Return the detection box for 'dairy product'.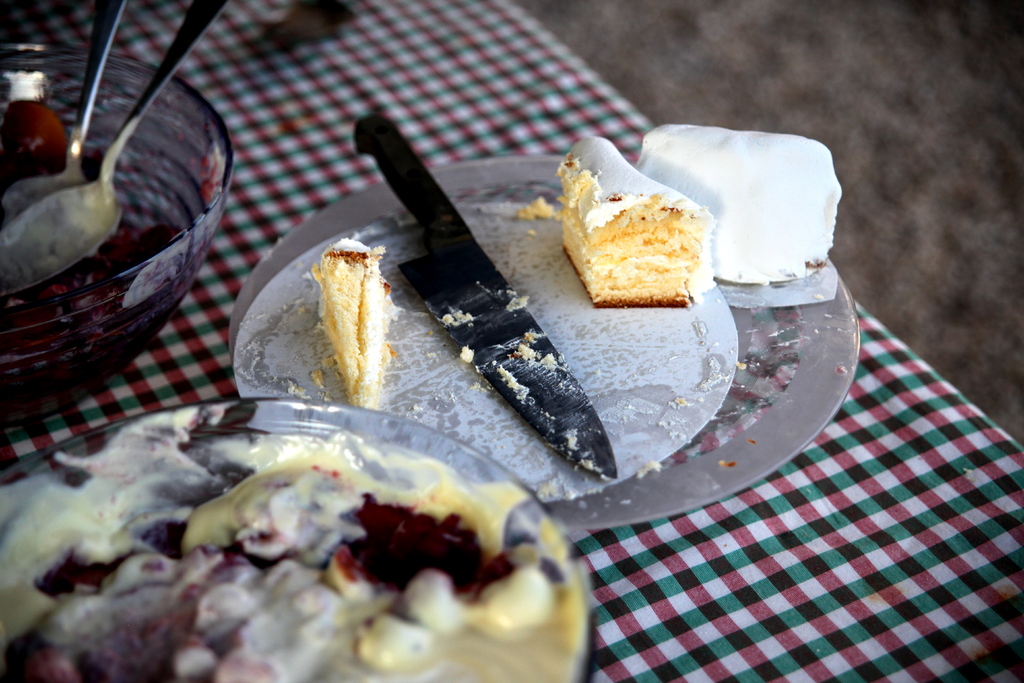
locate(545, 130, 716, 306).
